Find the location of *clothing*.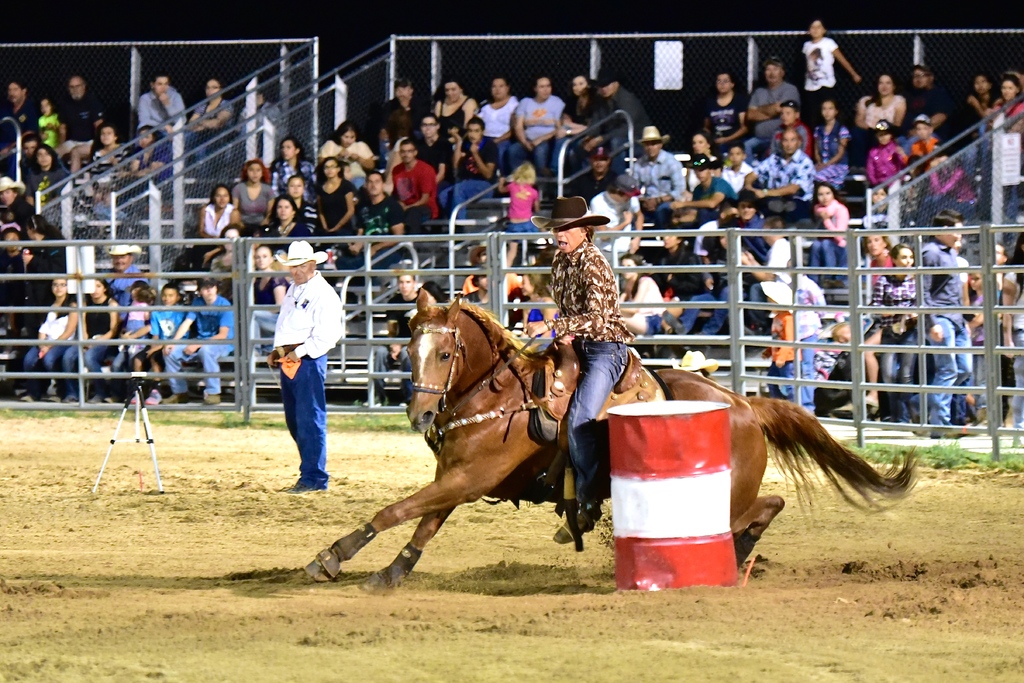
Location: box(8, 195, 31, 229).
